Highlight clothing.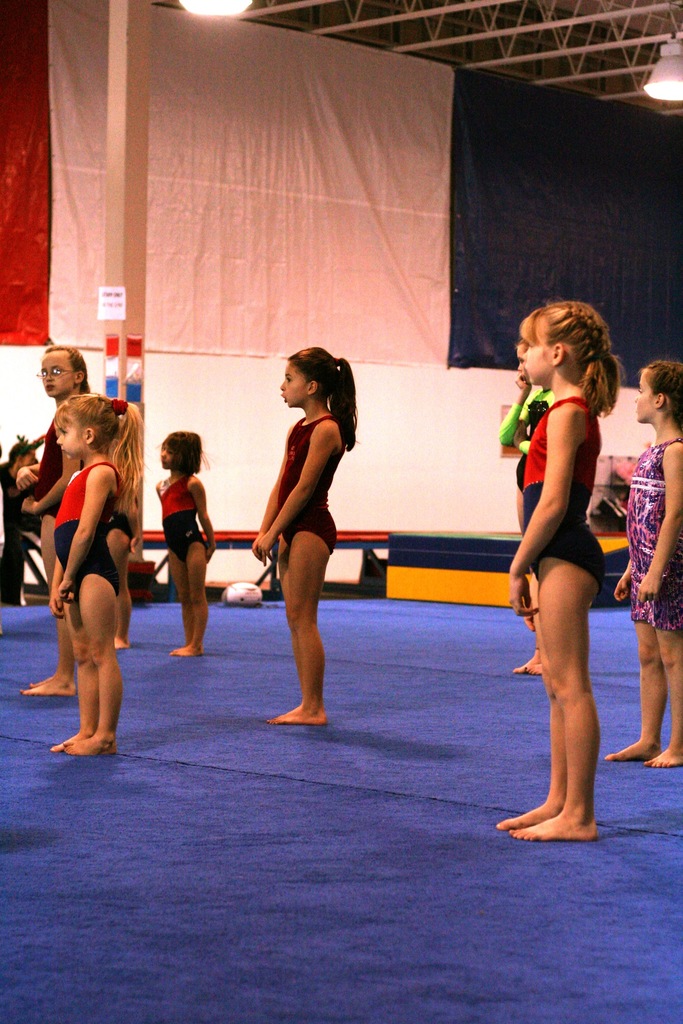
Highlighted region: (left=156, top=472, right=207, bottom=566).
